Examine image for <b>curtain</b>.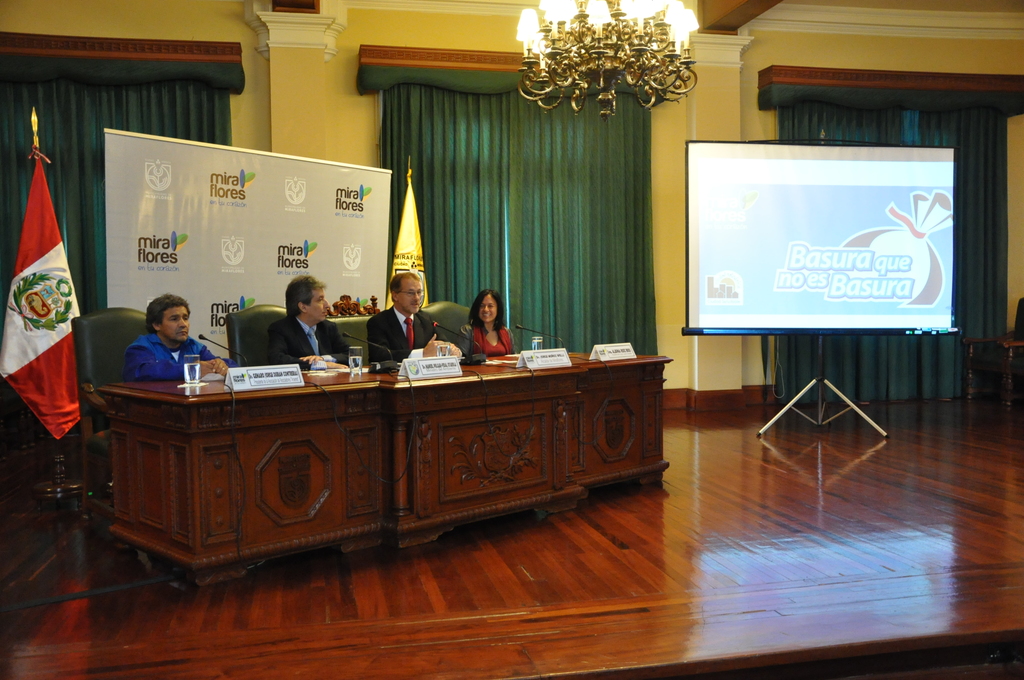
Examination result: detection(0, 54, 240, 361).
